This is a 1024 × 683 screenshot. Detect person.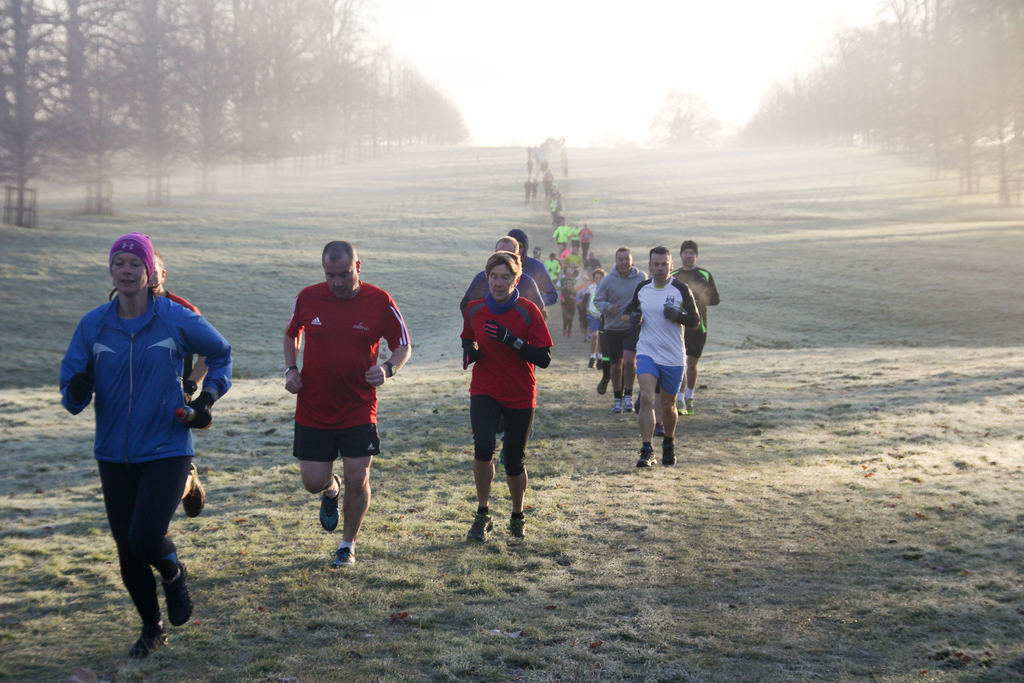
x1=506, y1=229, x2=561, y2=322.
